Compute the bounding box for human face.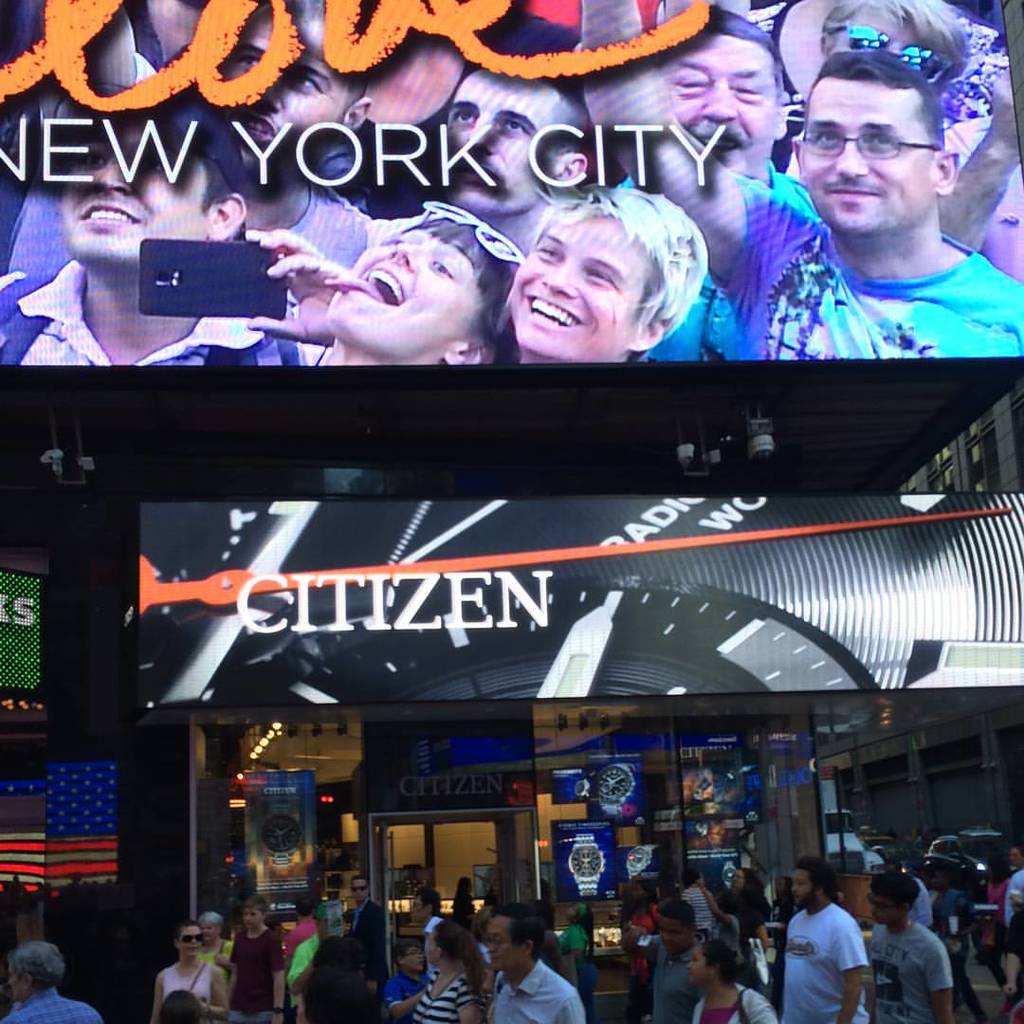
select_region(202, 916, 216, 939).
